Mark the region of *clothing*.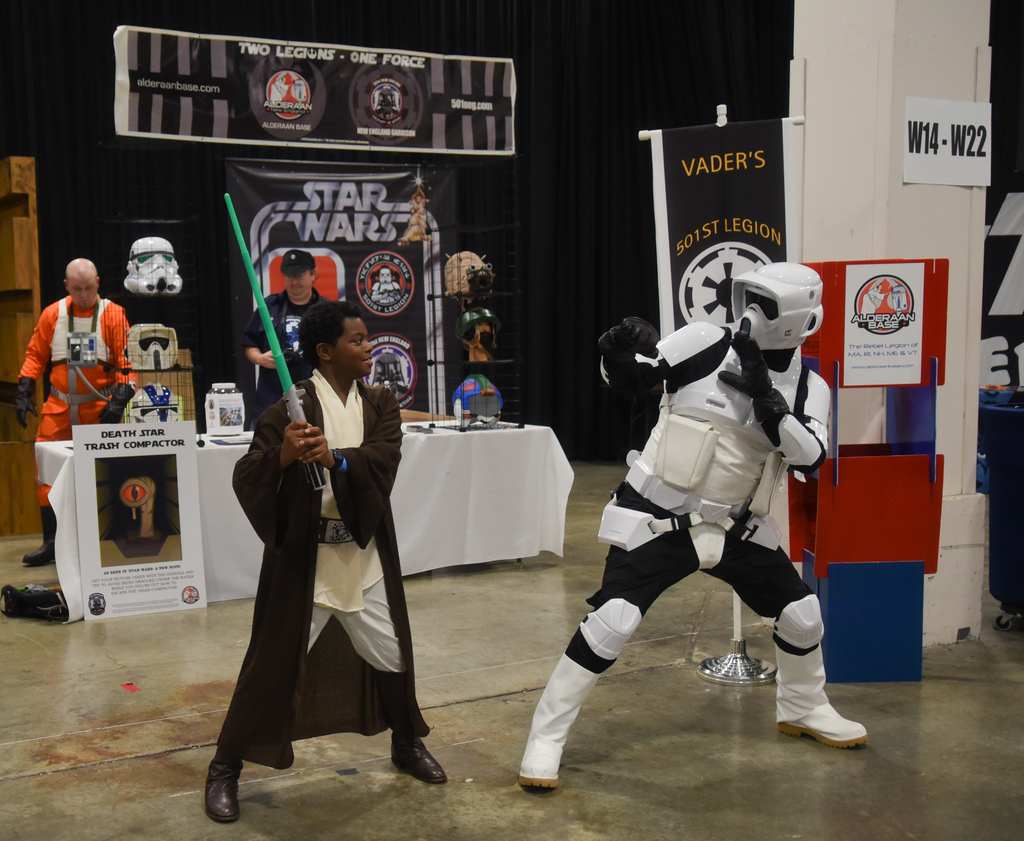
Region: Rect(234, 291, 328, 425).
